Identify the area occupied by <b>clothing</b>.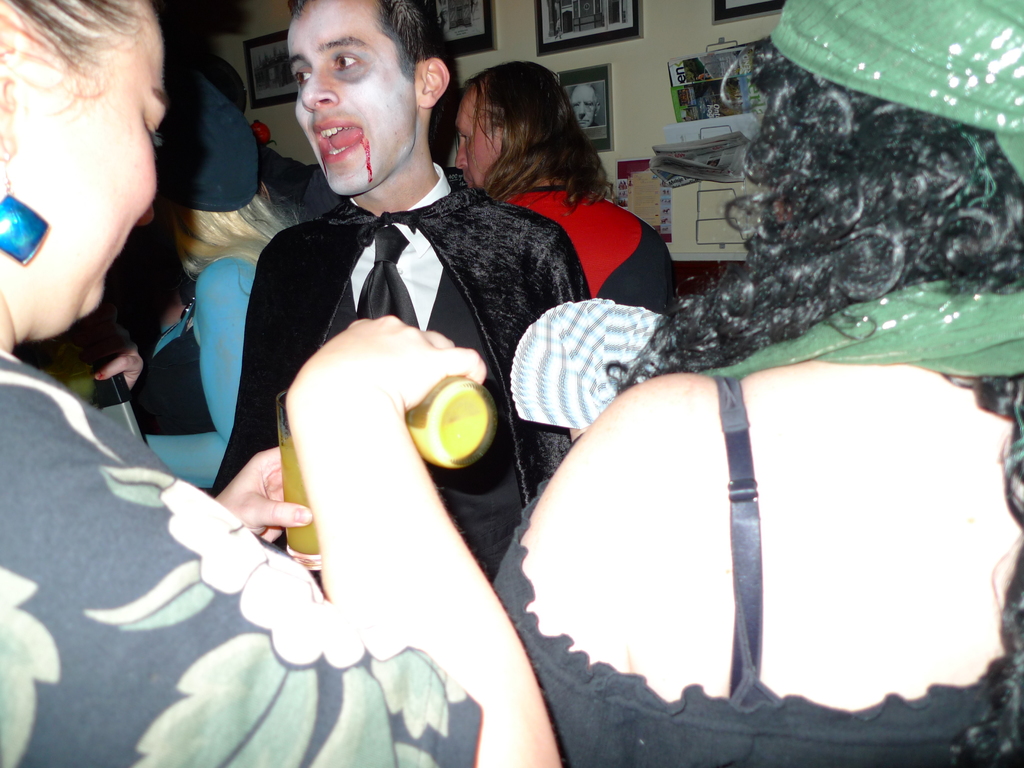
Area: {"x1": 214, "y1": 191, "x2": 595, "y2": 584}.
